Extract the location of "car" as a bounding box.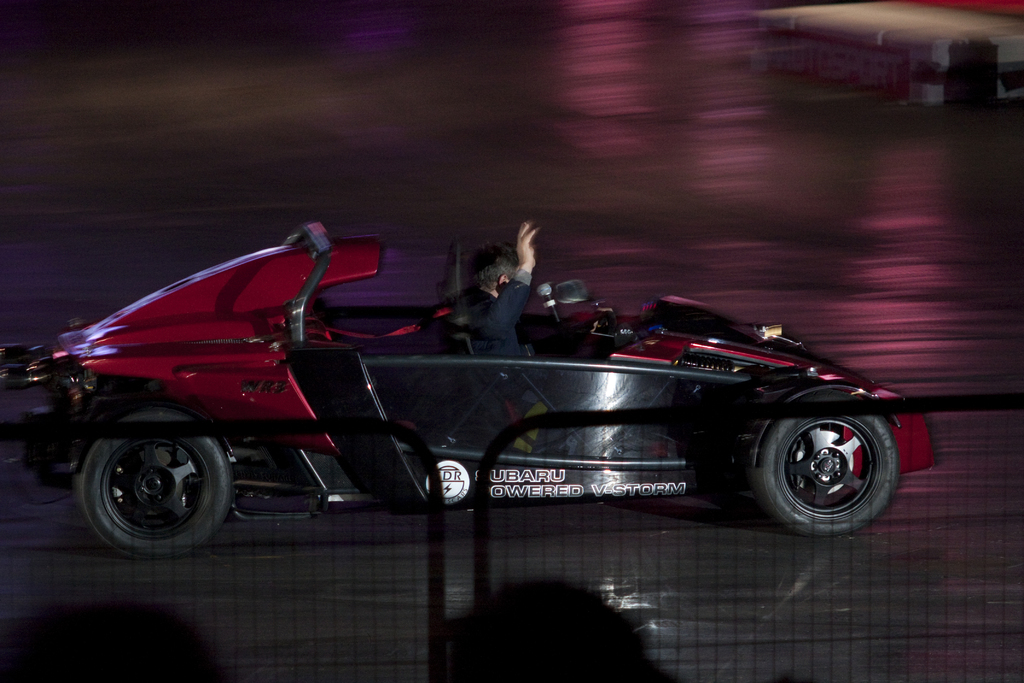
(0,208,941,533).
